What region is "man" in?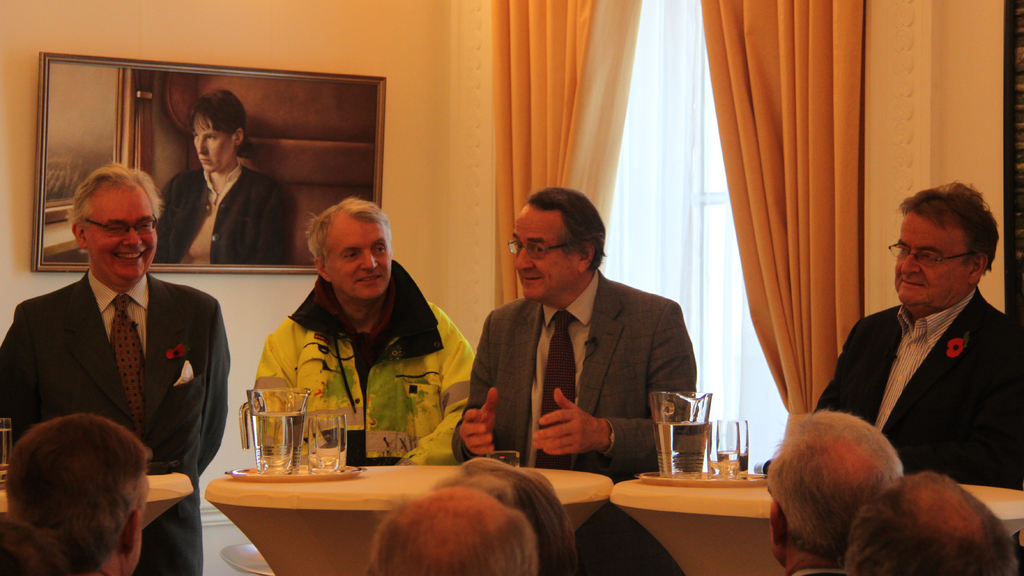
Rect(257, 196, 483, 469).
